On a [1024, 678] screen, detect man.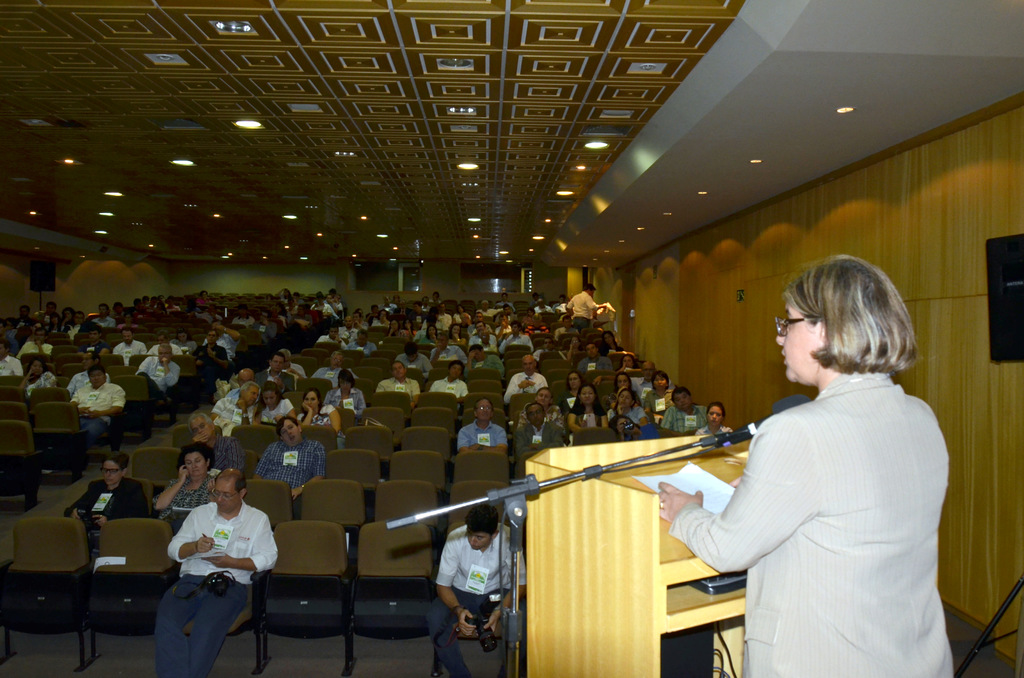
select_region(568, 281, 610, 339).
